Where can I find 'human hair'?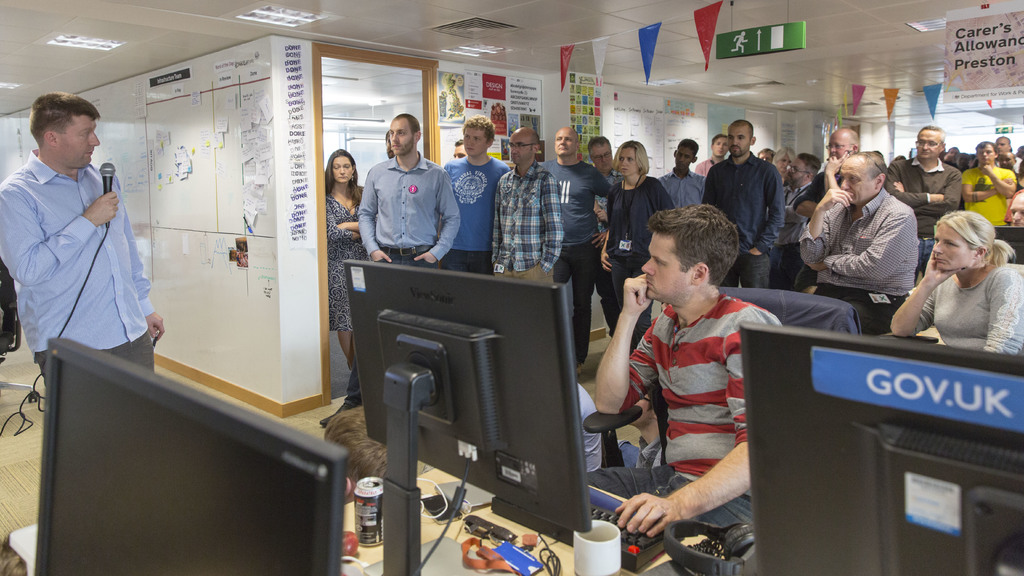
You can find it at l=731, t=120, r=752, b=137.
